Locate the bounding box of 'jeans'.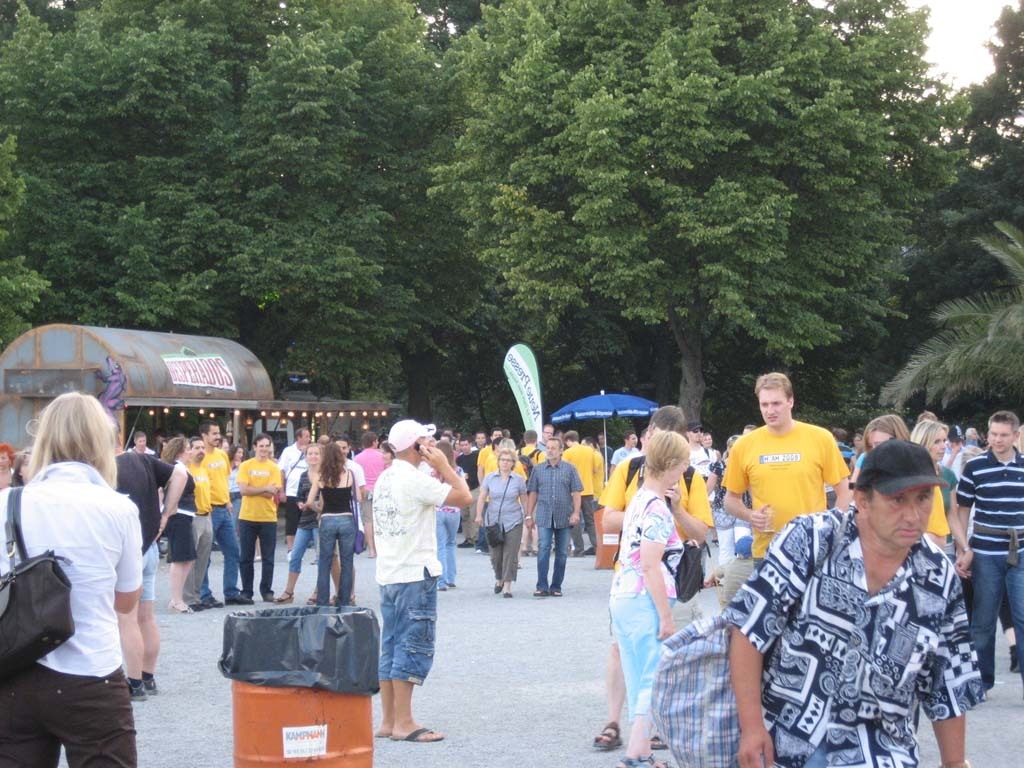
Bounding box: rect(975, 552, 1023, 691).
